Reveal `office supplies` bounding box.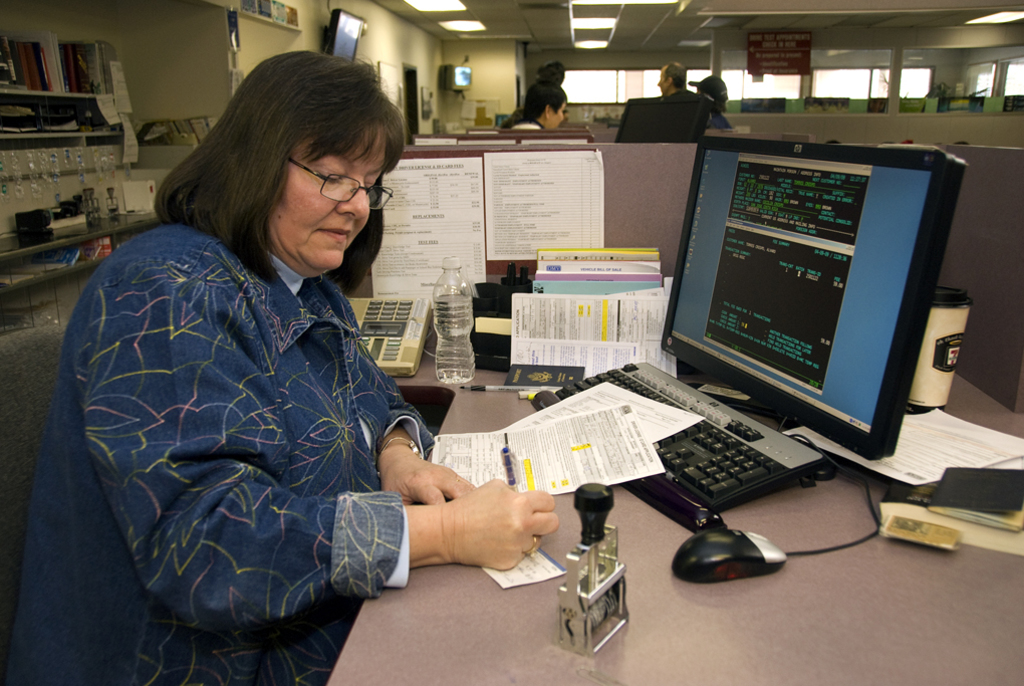
Revealed: [left=366, top=135, right=596, bottom=292].
